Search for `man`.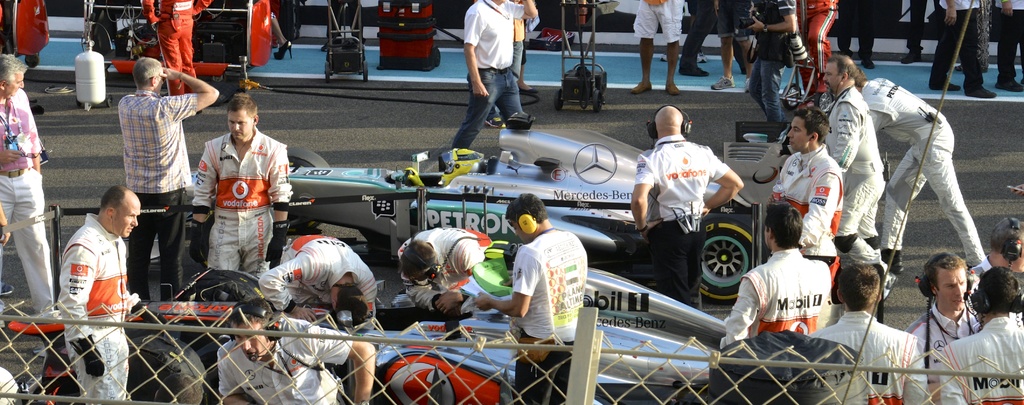
Found at locate(748, 0, 796, 134).
